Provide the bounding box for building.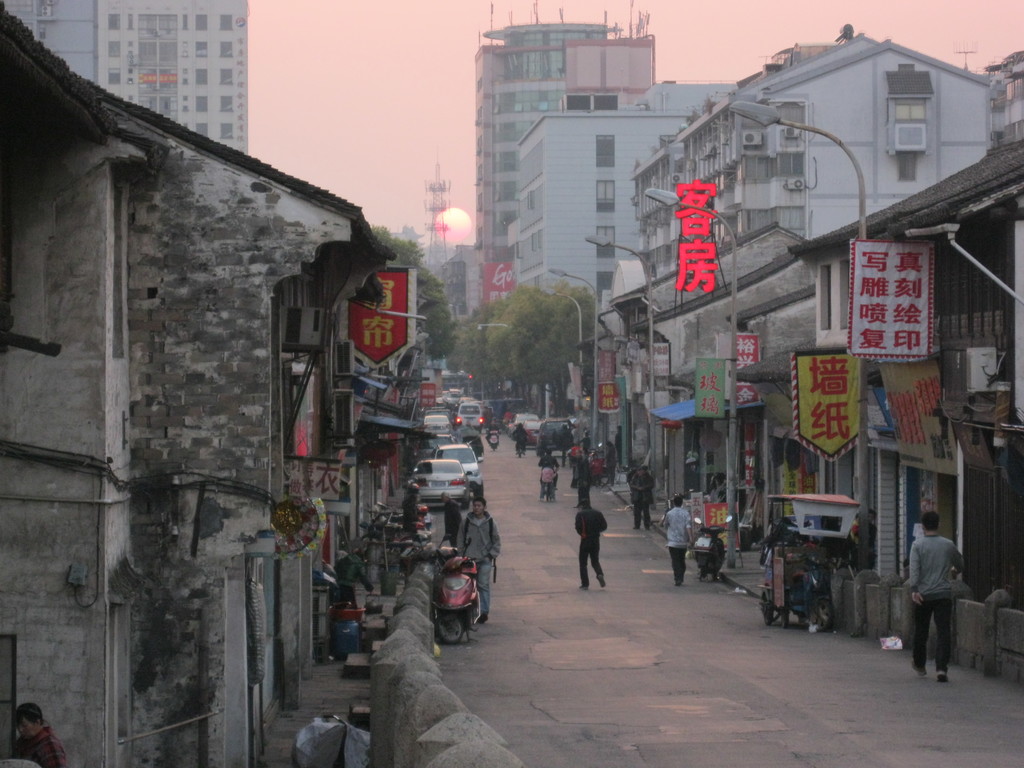
467 1 655 317.
